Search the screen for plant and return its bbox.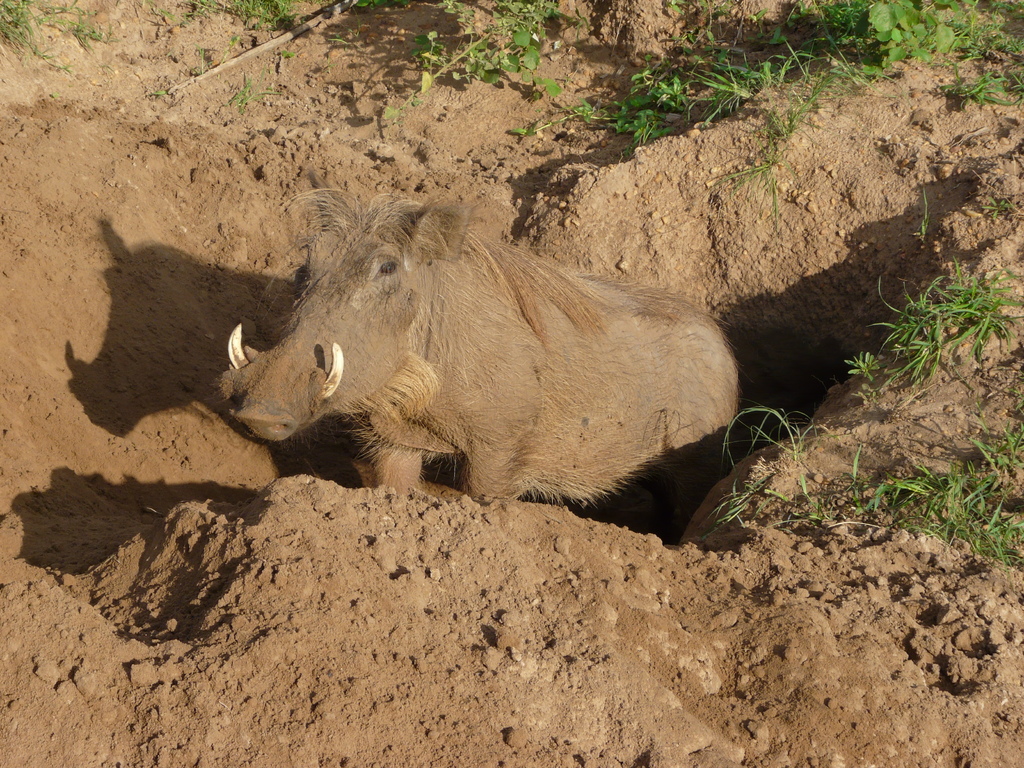
Found: bbox(378, 0, 575, 102).
